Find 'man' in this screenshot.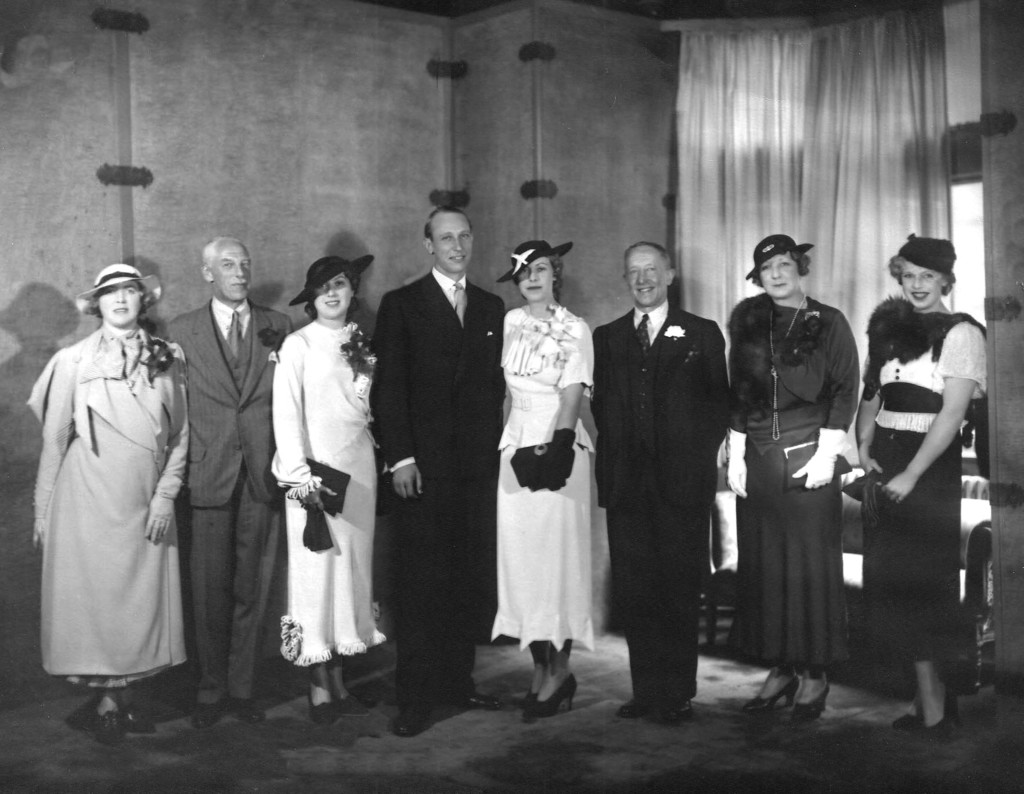
The bounding box for 'man' is (591,235,749,728).
